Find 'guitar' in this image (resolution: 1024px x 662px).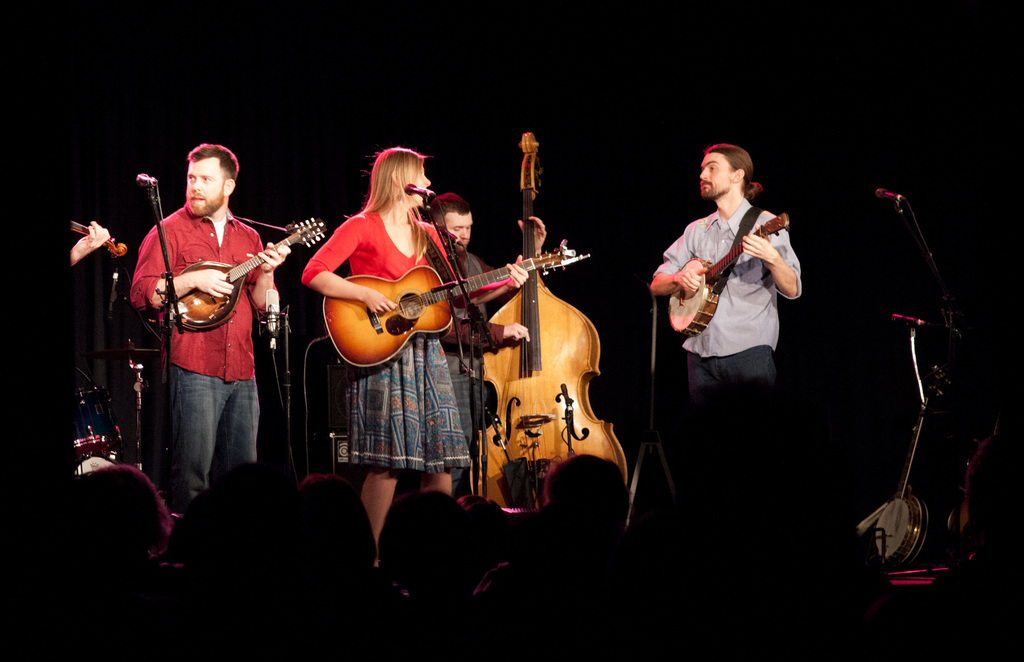
crop(168, 215, 325, 330).
